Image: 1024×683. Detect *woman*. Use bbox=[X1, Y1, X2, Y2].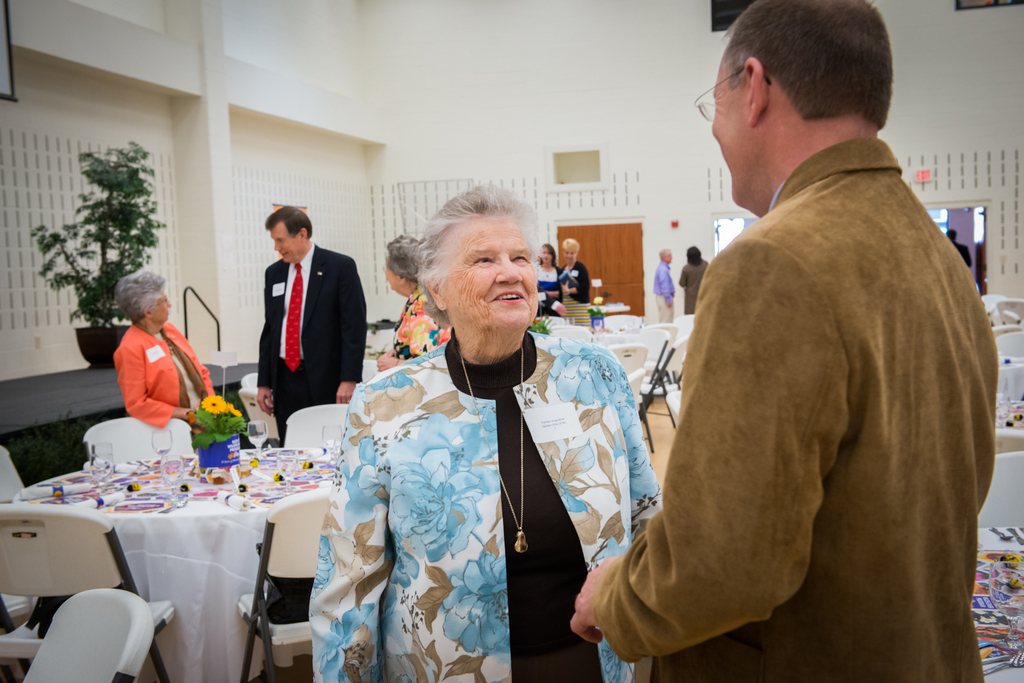
bbox=[97, 269, 202, 458].
